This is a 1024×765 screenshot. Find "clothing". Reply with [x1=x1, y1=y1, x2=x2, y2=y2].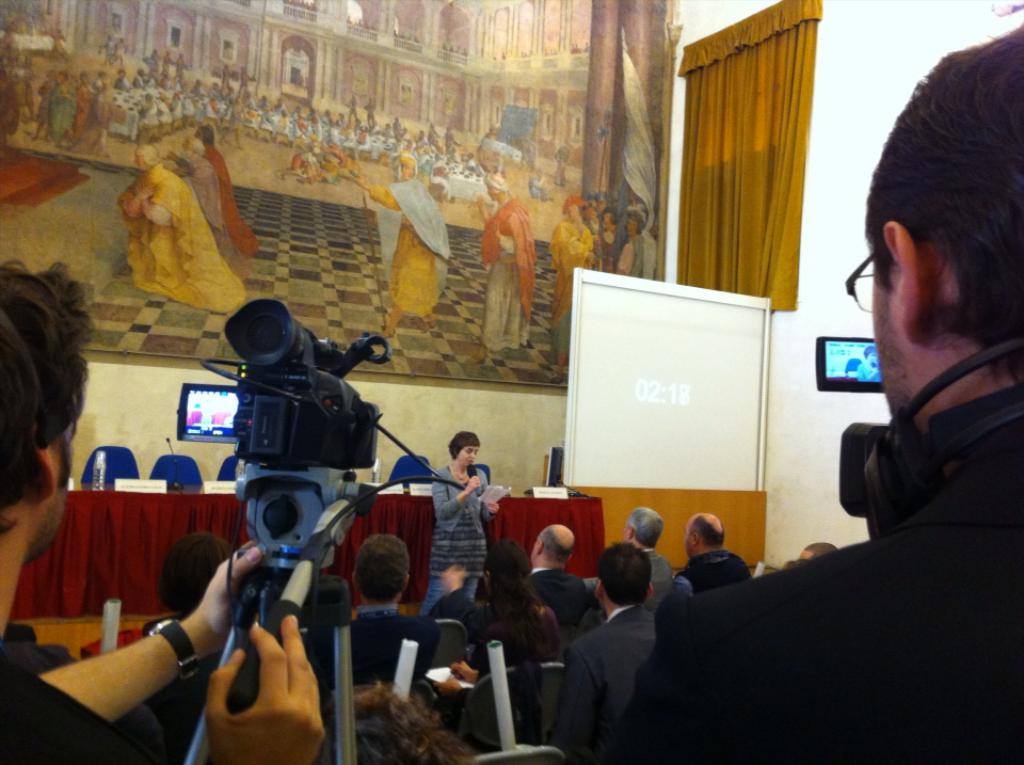
[x1=563, y1=603, x2=667, y2=736].
